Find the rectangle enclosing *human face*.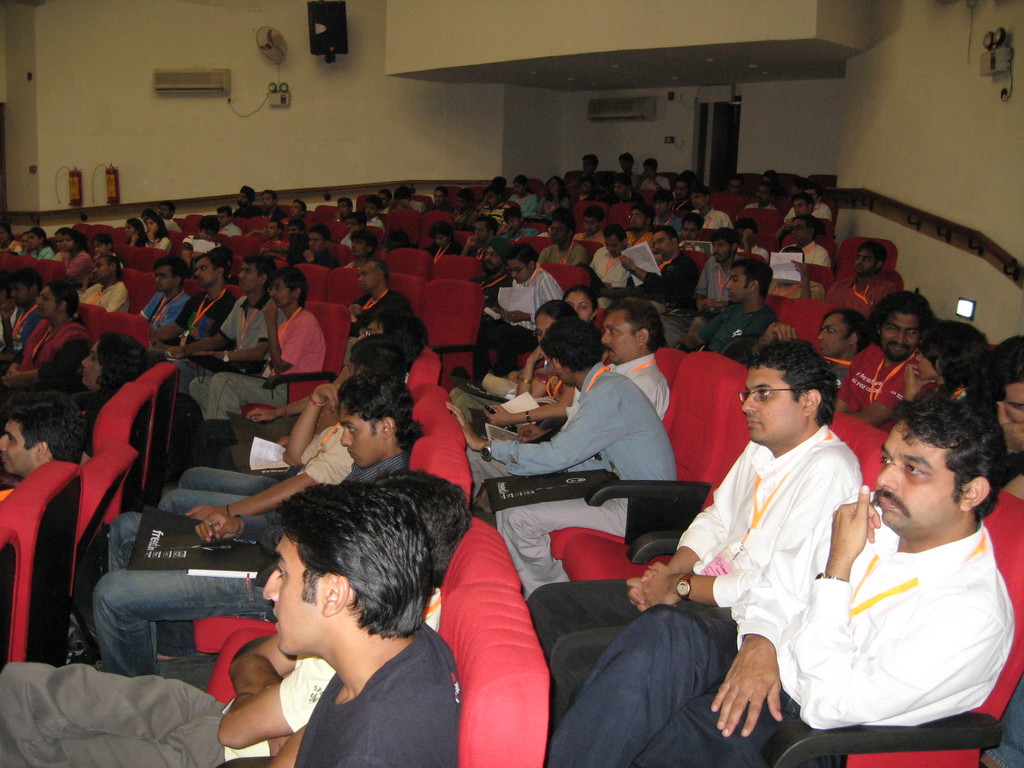
(854,250,877,276).
